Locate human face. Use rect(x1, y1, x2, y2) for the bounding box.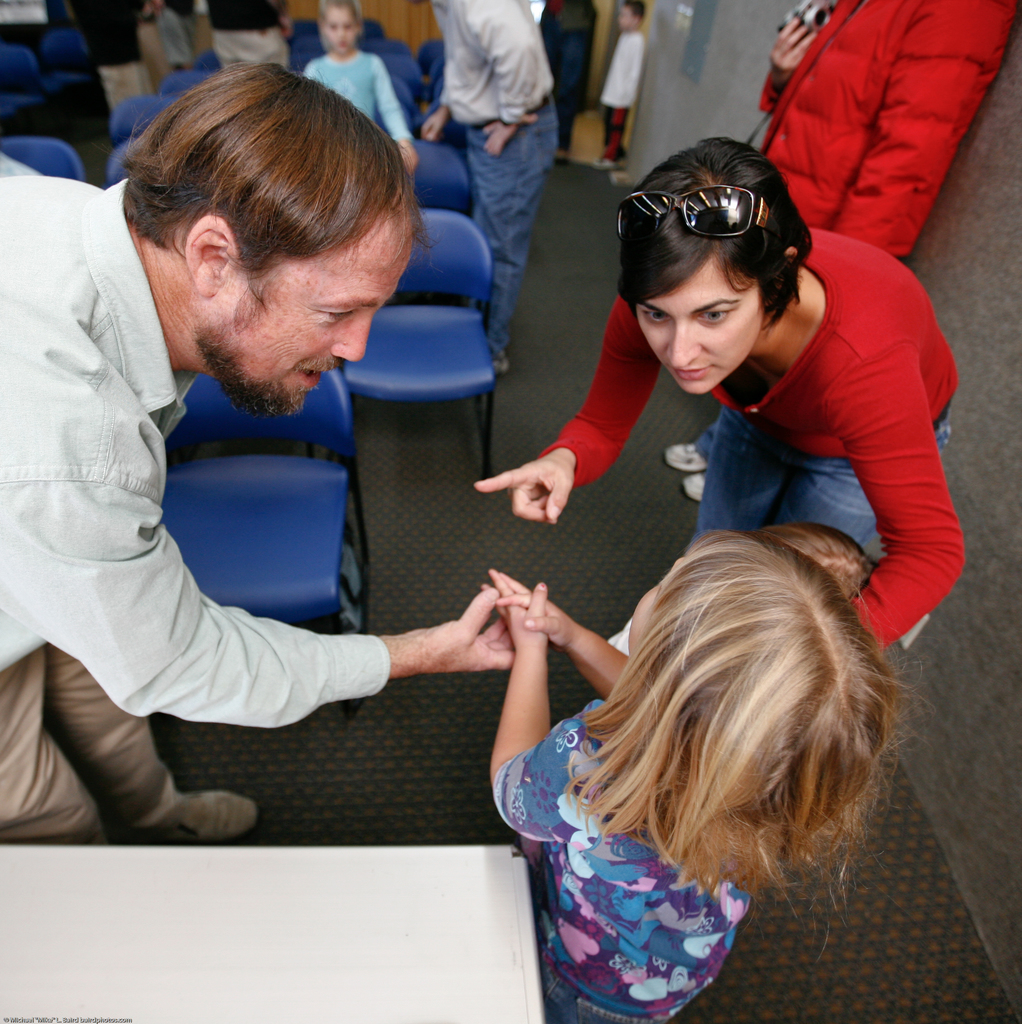
rect(635, 258, 759, 394).
